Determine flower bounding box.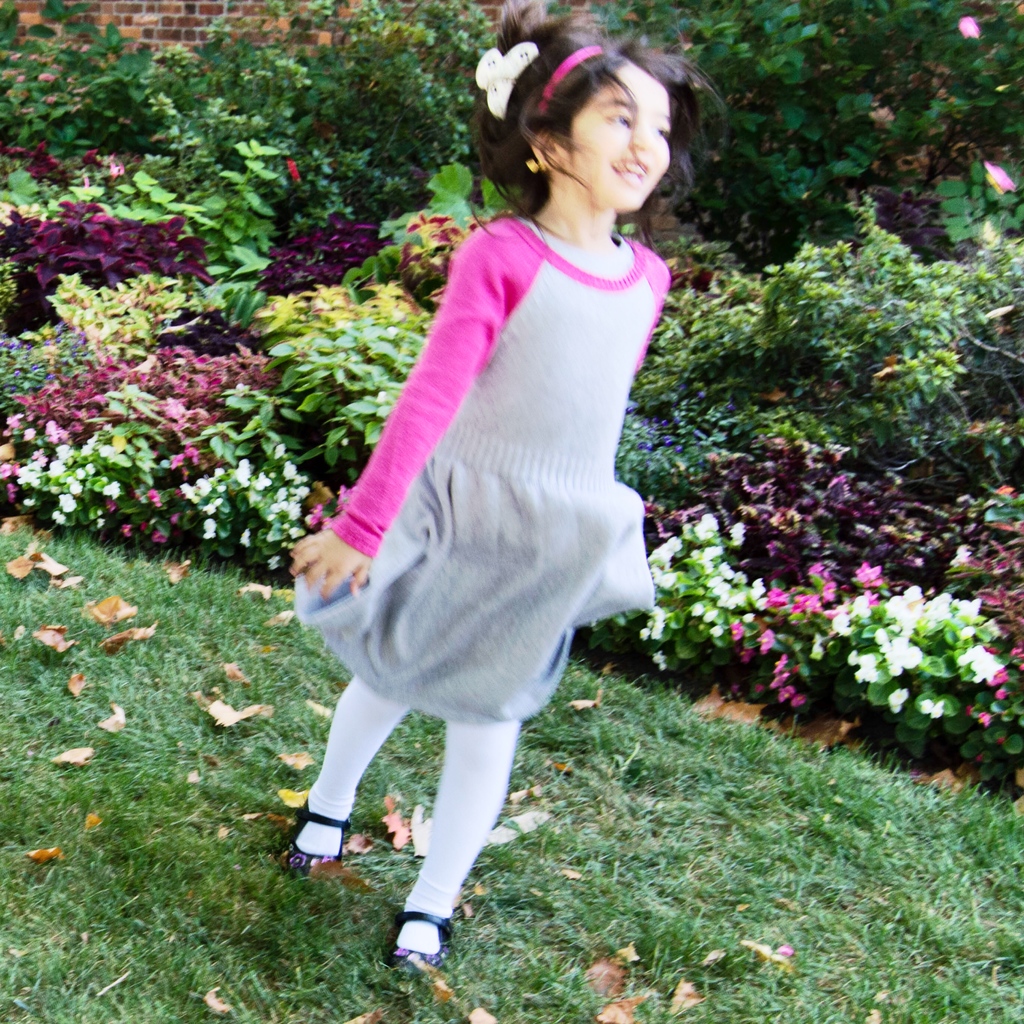
Determined: Rect(278, 456, 305, 488).
